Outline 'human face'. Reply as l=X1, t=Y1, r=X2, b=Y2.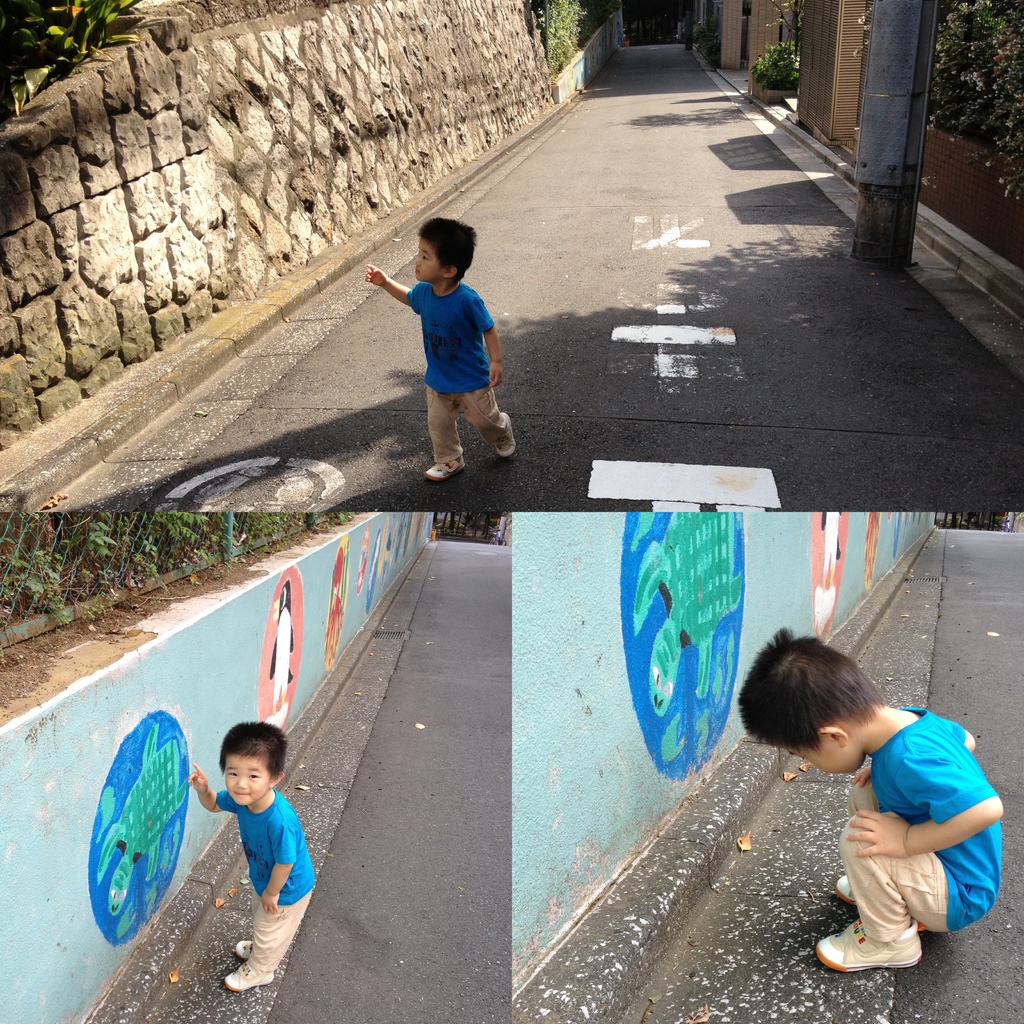
l=796, t=738, r=862, b=778.
